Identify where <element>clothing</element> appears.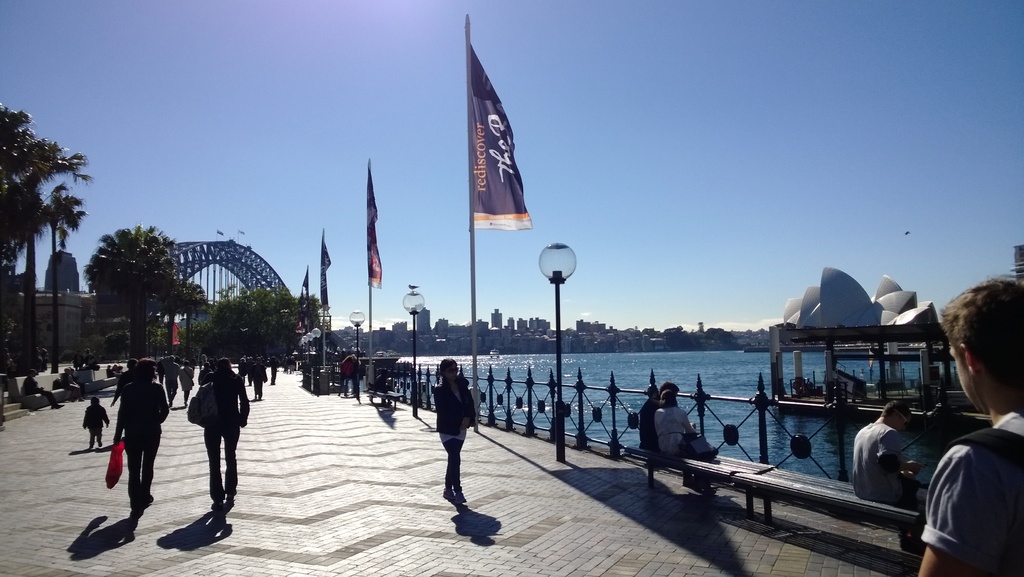
Appears at [left=22, top=378, right=61, bottom=404].
